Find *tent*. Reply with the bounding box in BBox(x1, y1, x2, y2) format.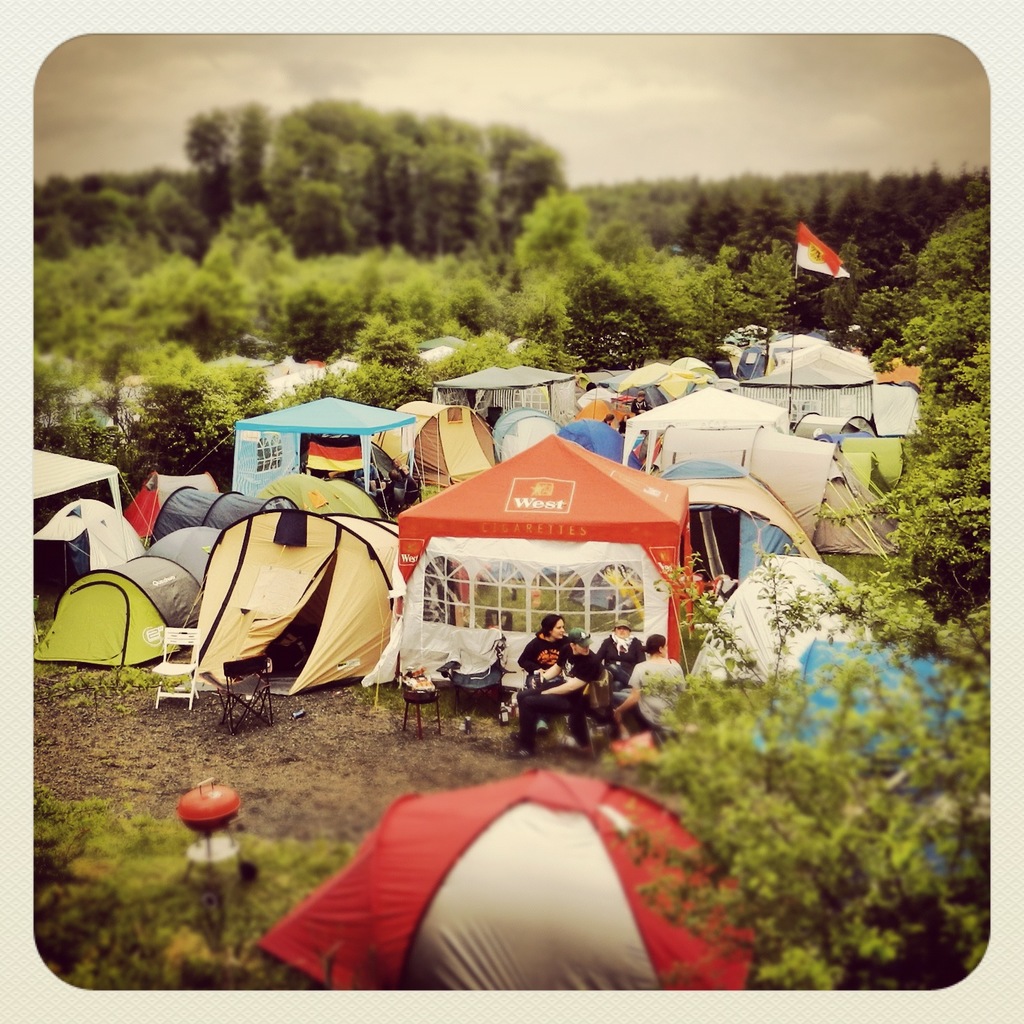
BBox(570, 381, 638, 425).
